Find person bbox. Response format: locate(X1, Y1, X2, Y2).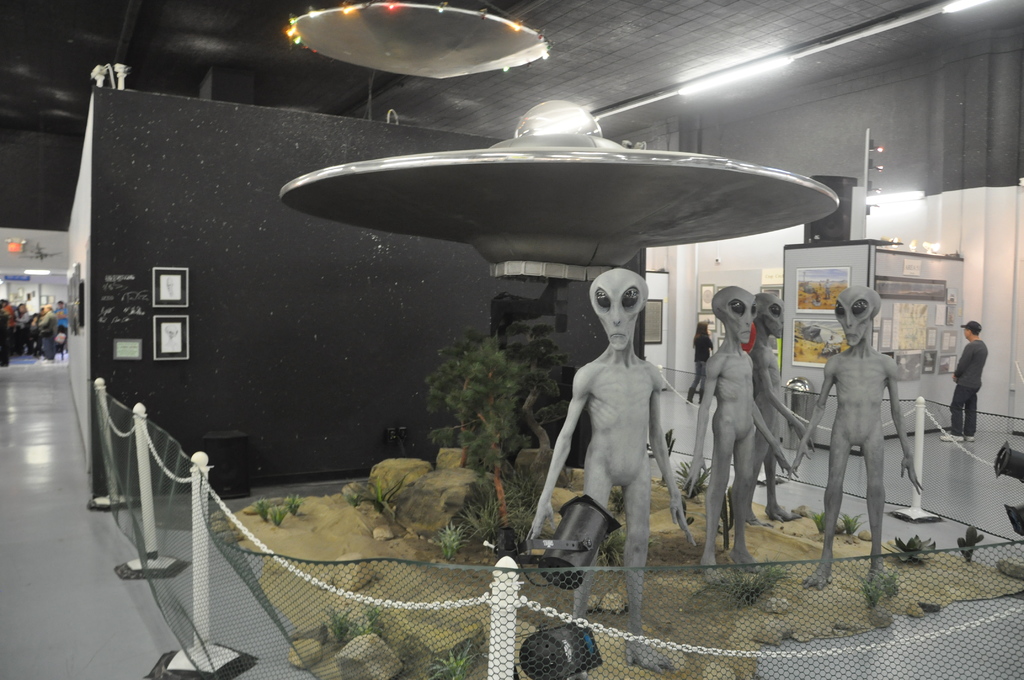
locate(686, 321, 716, 407).
